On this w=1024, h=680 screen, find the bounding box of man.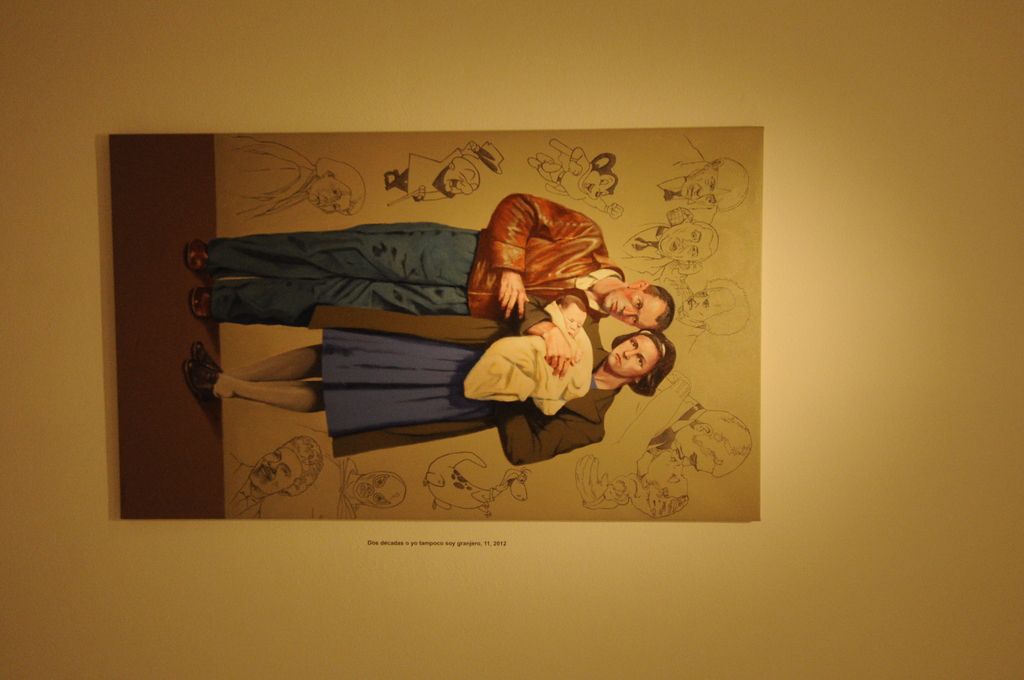
Bounding box: 173,190,678,332.
